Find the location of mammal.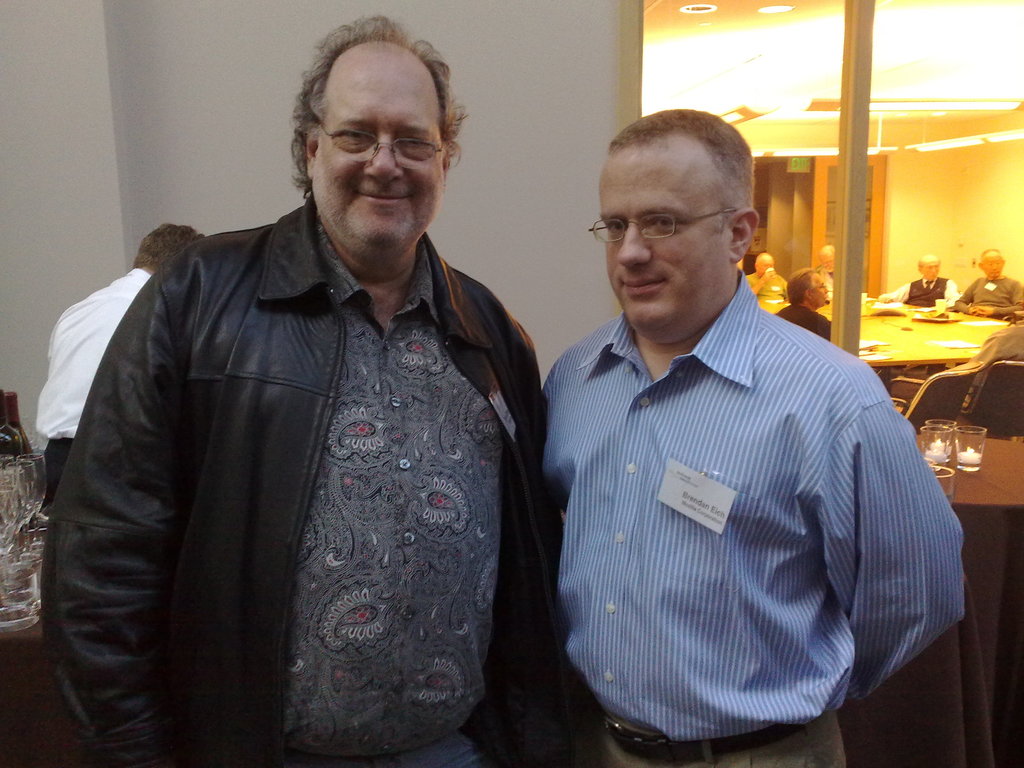
Location: 814,243,840,289.
